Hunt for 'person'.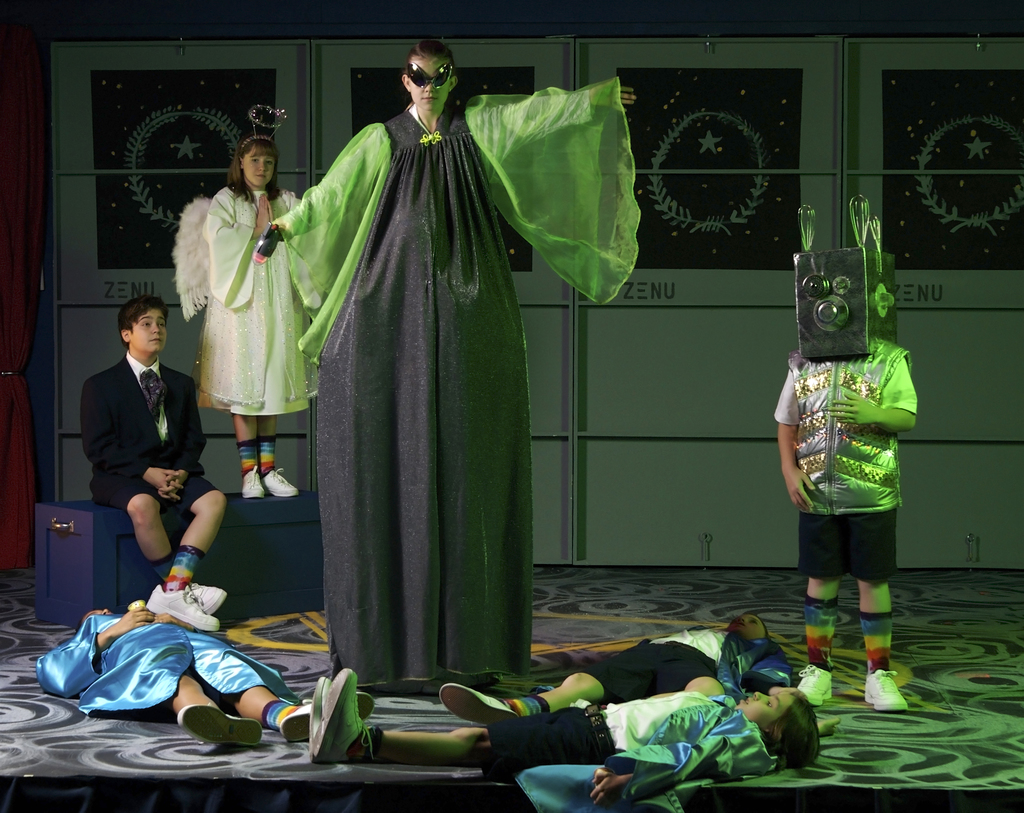
Hunted down at Rect(200, 134, 306, 502).
